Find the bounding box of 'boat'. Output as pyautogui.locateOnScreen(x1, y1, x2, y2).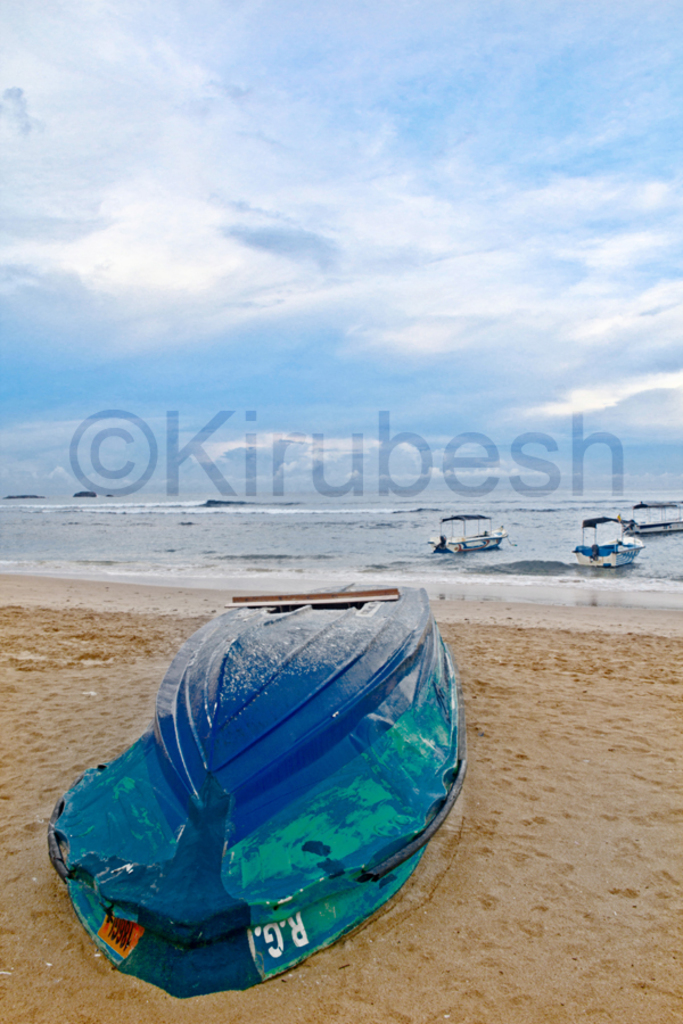
pyautogui.locateOnScreen(575, 515, 650, 569).
